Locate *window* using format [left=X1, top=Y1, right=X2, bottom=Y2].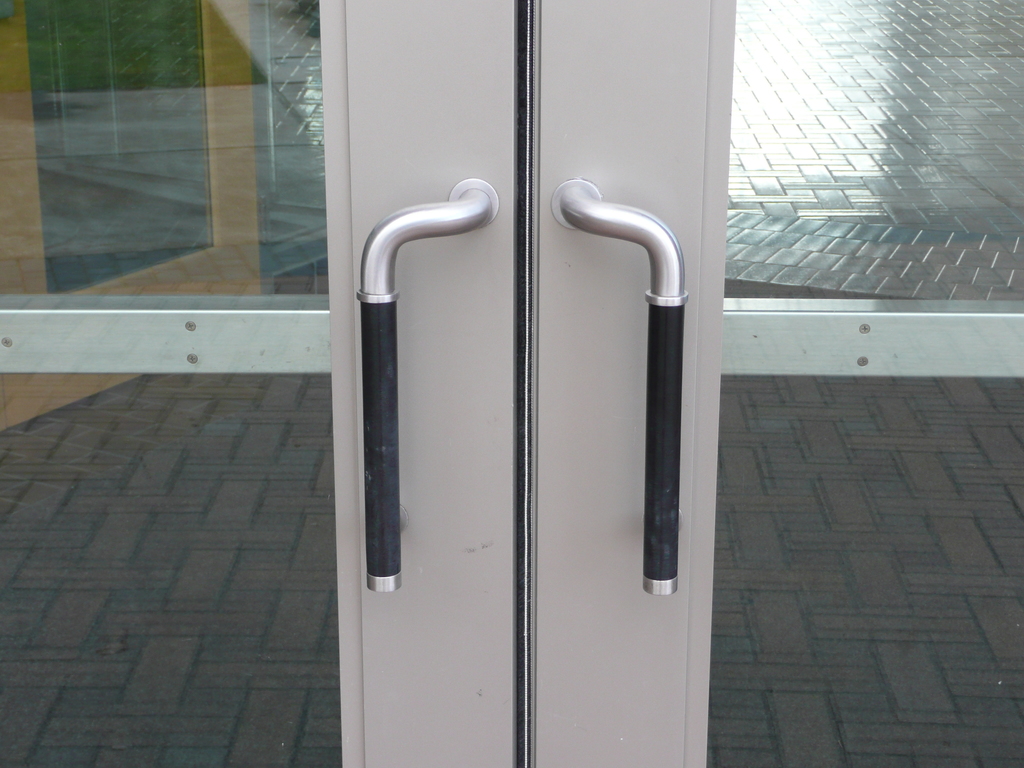
[left=23, top=31, right=251, bottom=286].
